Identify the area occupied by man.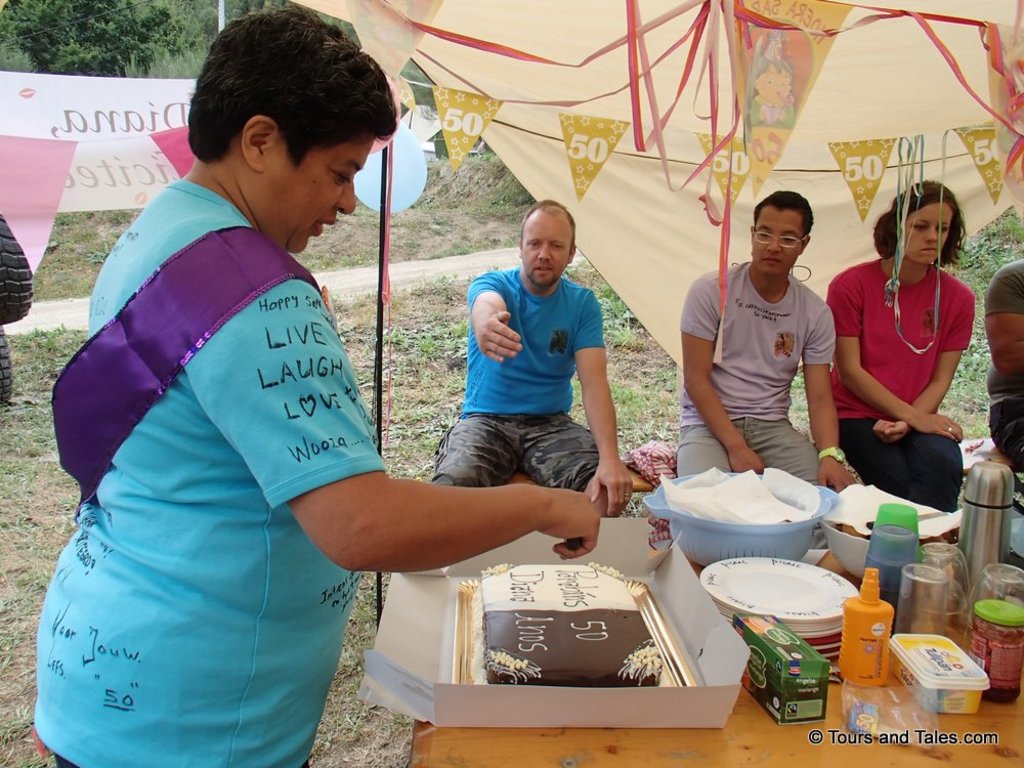
Area: pyautogui.locateOnScreen(982, 256, 1023, 477).
